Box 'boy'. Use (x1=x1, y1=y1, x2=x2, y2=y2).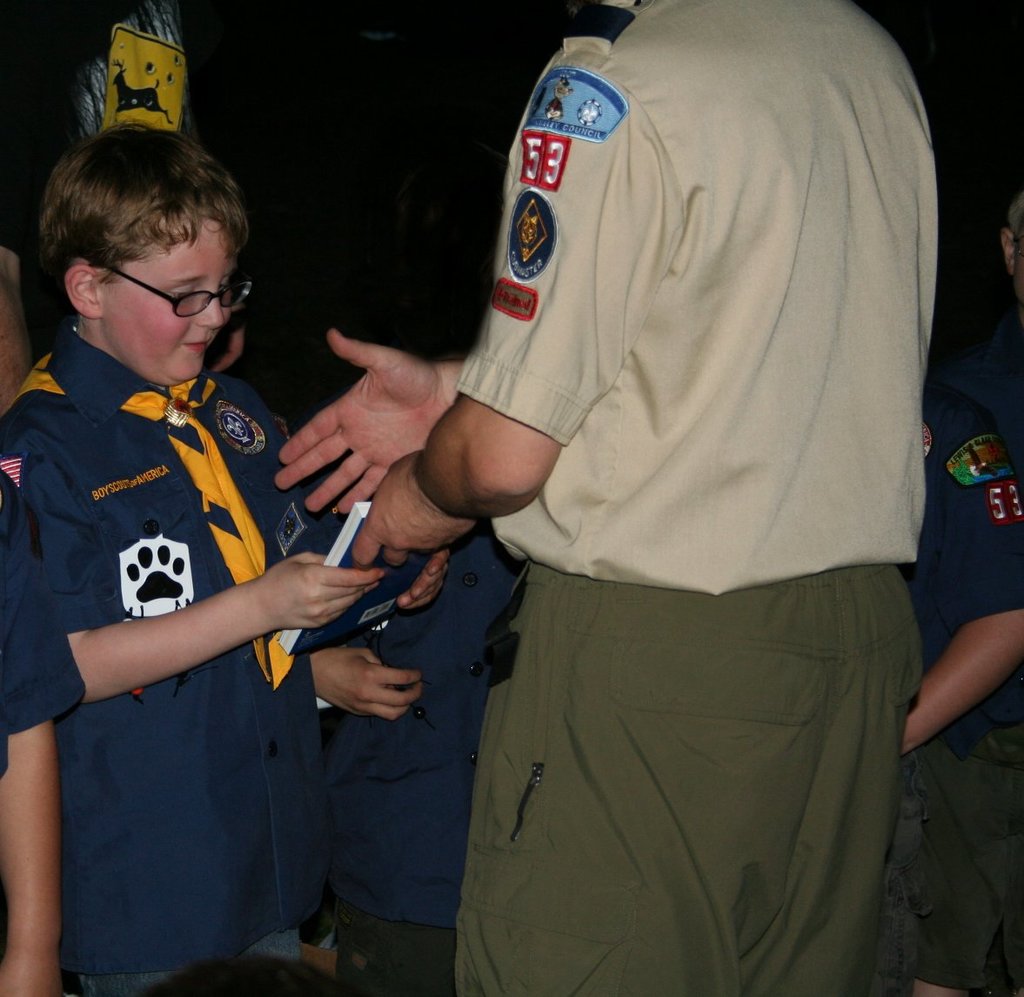
(x1=0, y1=113, x2=452, y2=996).
